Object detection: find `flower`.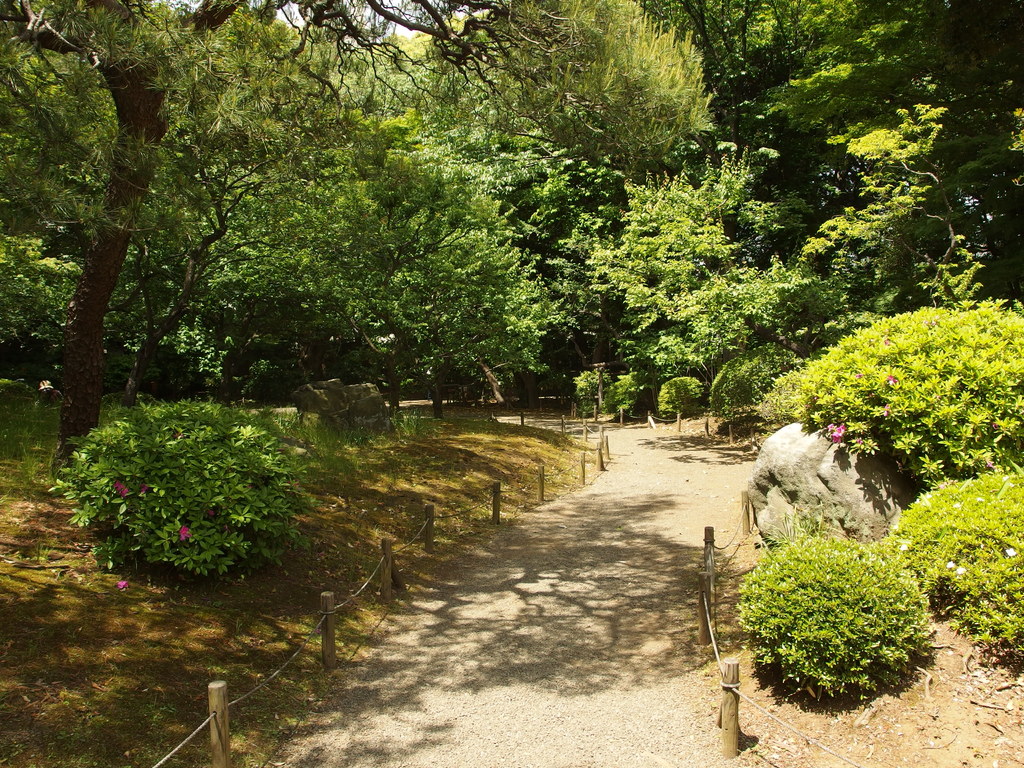
box(951, 499, 960, 508).
